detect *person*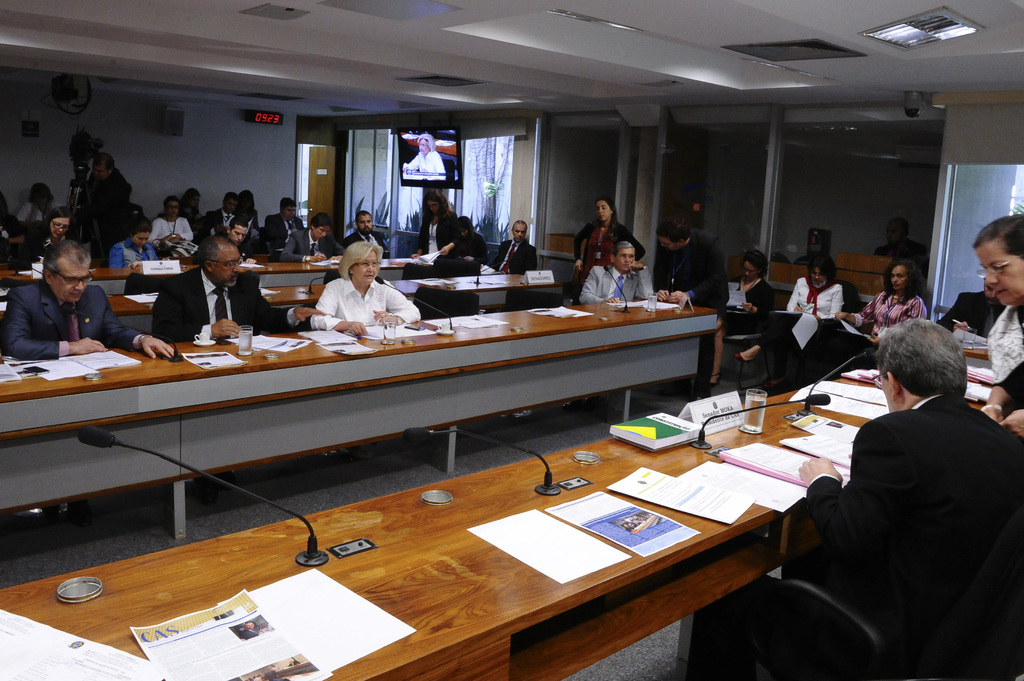
577, 197, 634, 303
